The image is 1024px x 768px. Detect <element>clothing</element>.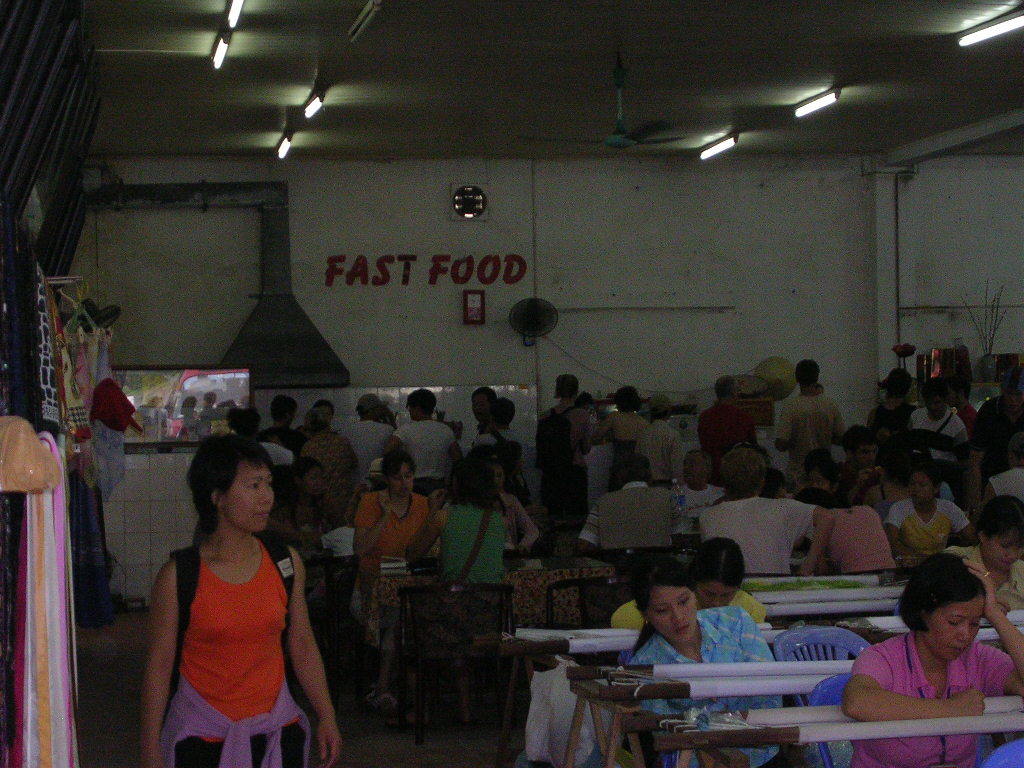
Detection: (left=868, top=484, right=912, bottom=500).
